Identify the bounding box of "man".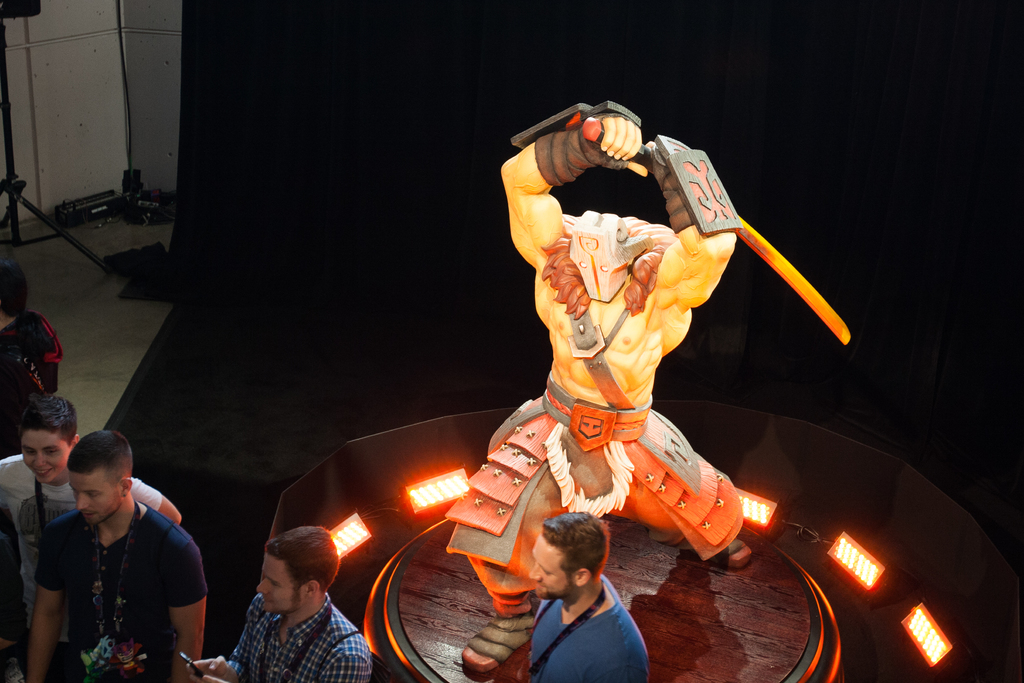
178,528,369,682.
